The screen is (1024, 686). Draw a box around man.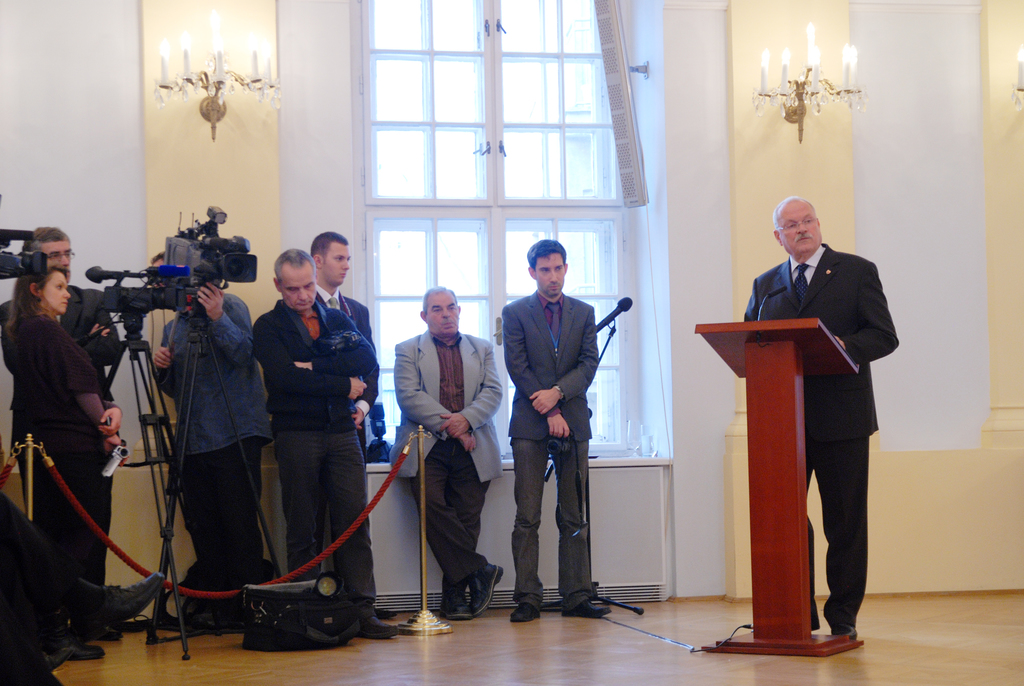
rect(504, 240, 611, 623).
